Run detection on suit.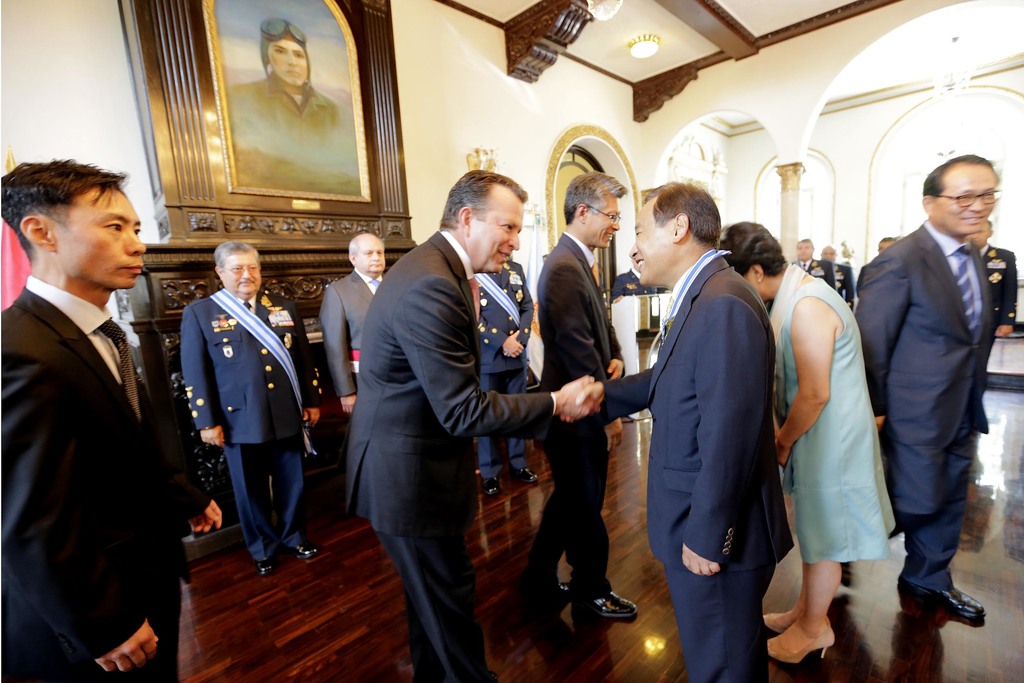
Result: bbox=(792, 256, 836, 288).
